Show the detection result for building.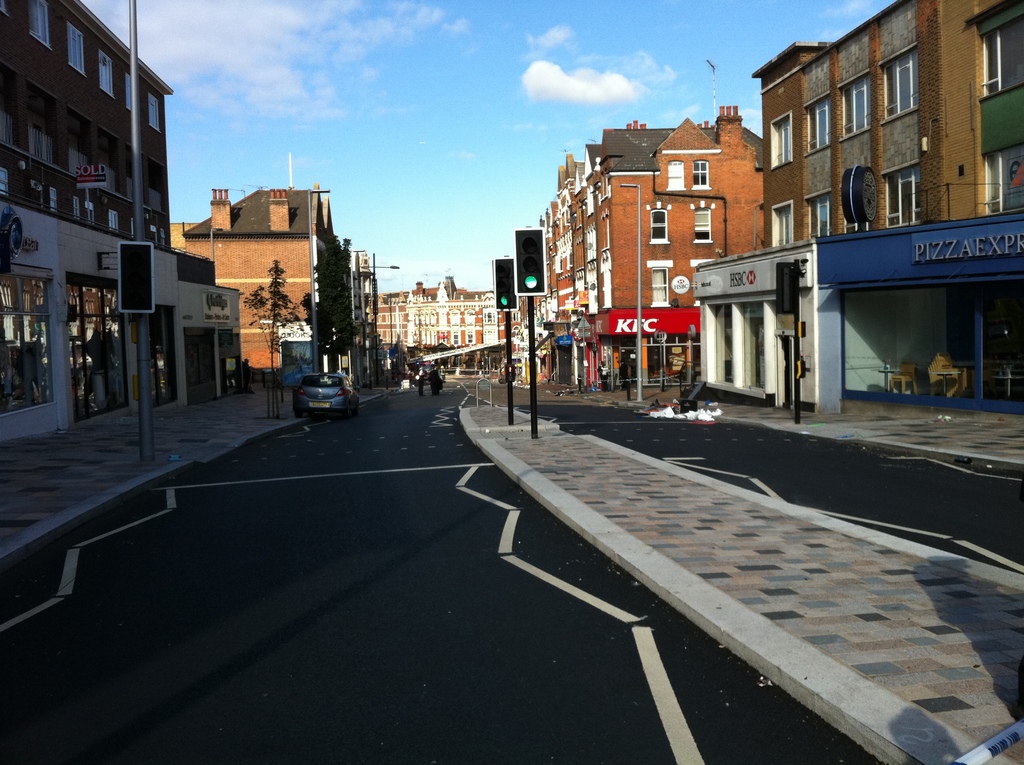
[left=170, top=181, right=380, bottom=392].
